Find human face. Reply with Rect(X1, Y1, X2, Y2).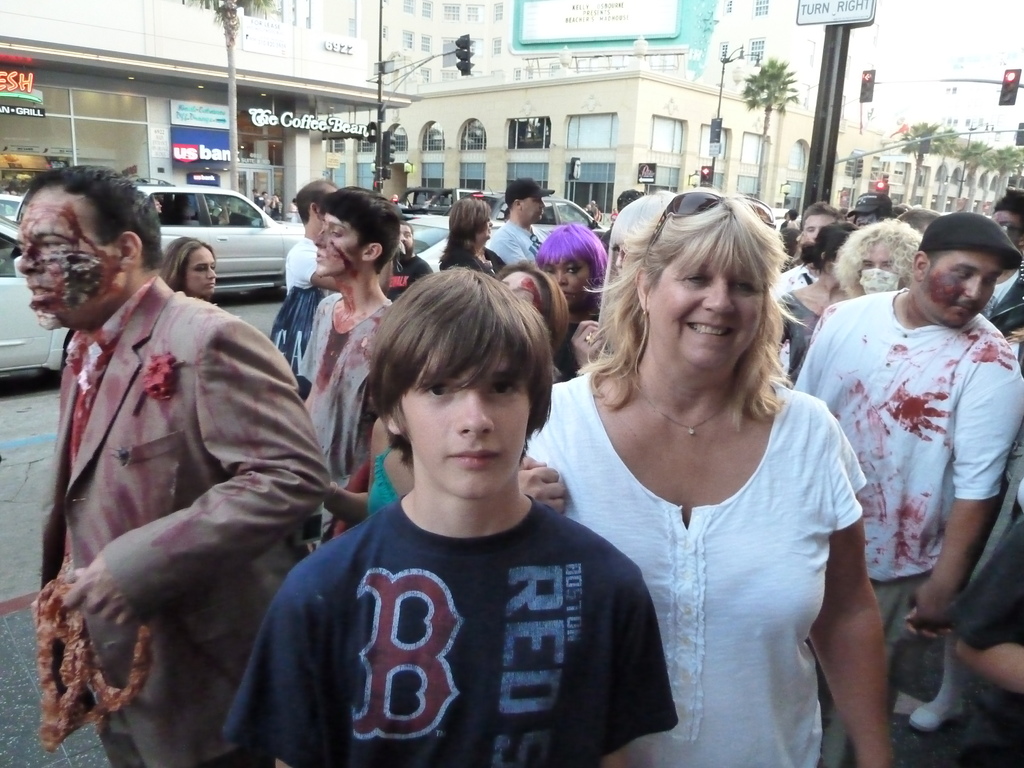
Rect(922, 250, 1002, 326).
